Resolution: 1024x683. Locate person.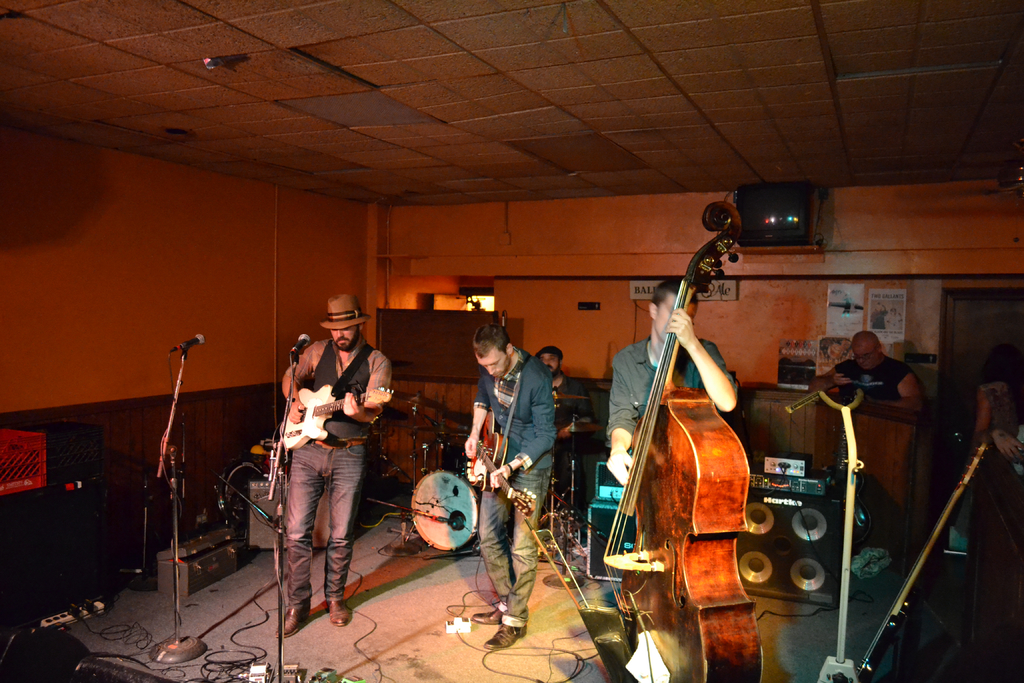
left=272, top=294, right=380, bottom=653.
